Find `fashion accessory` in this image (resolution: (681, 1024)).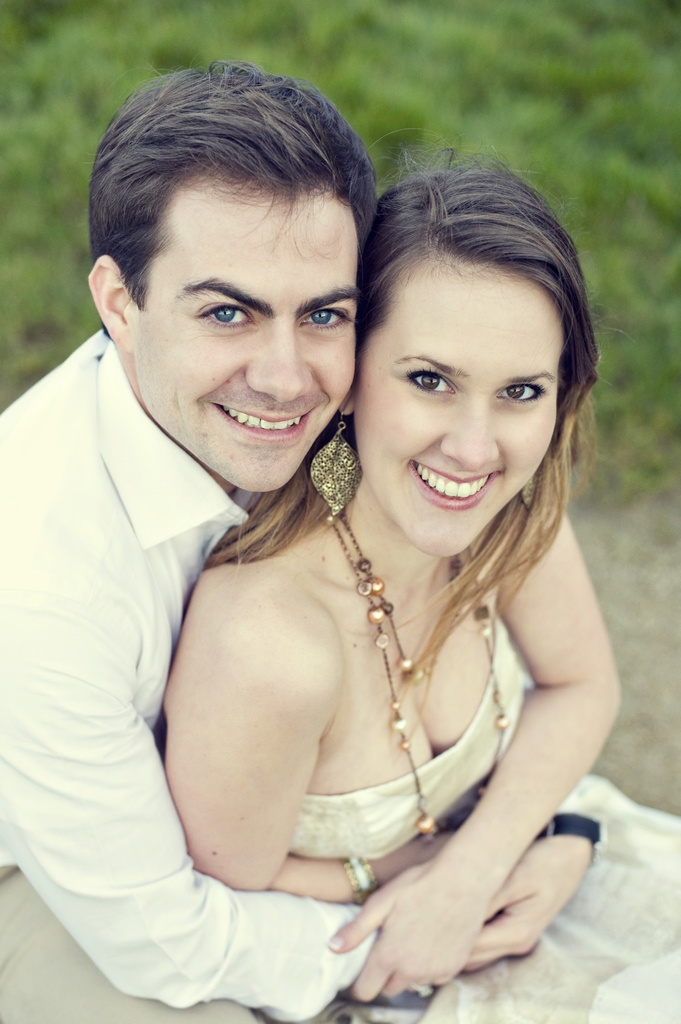
box(309, 404, 365, 520).
